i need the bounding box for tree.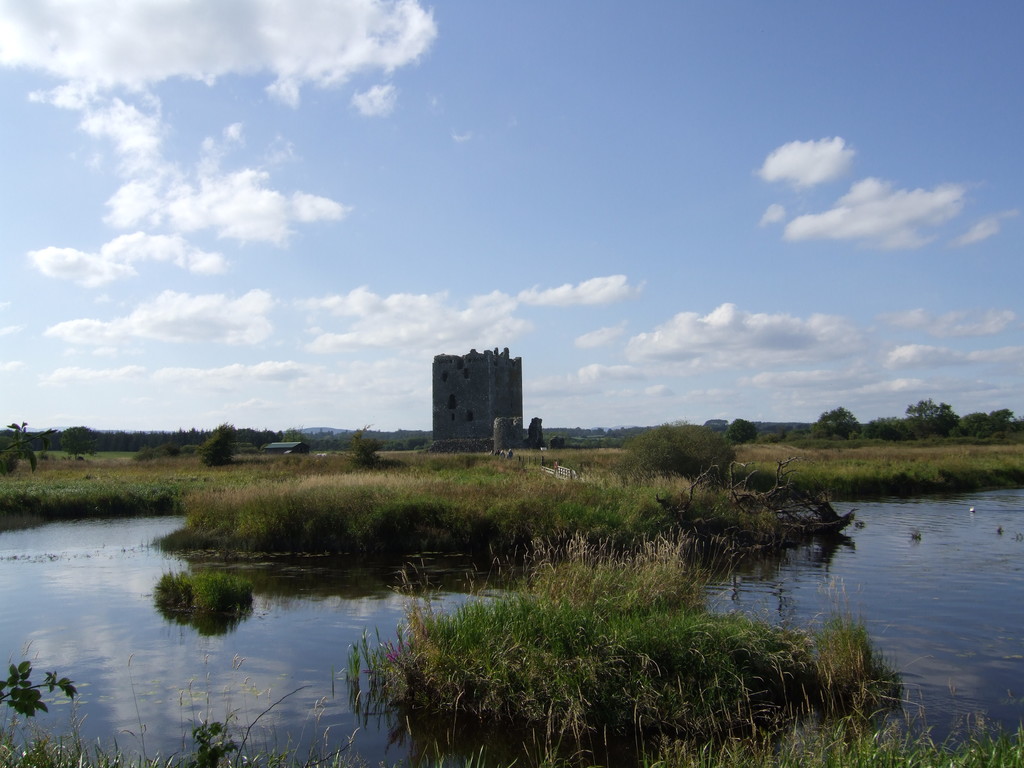
Here it is: 353,420,392,470.
